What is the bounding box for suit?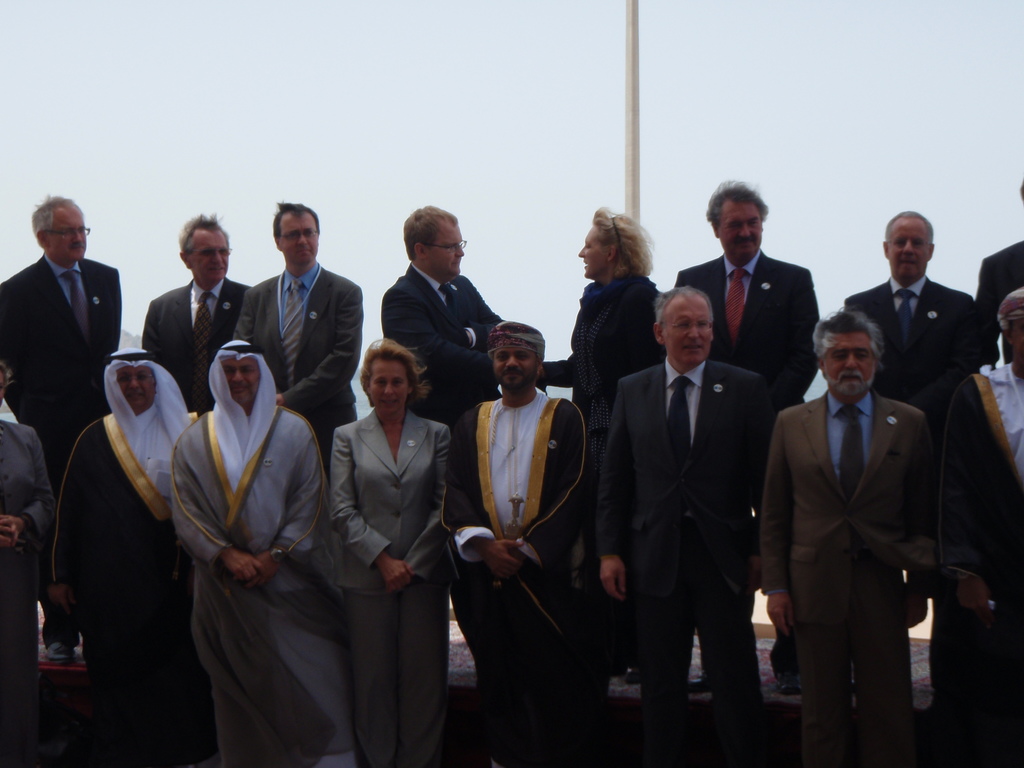
[591,356,790,764].
